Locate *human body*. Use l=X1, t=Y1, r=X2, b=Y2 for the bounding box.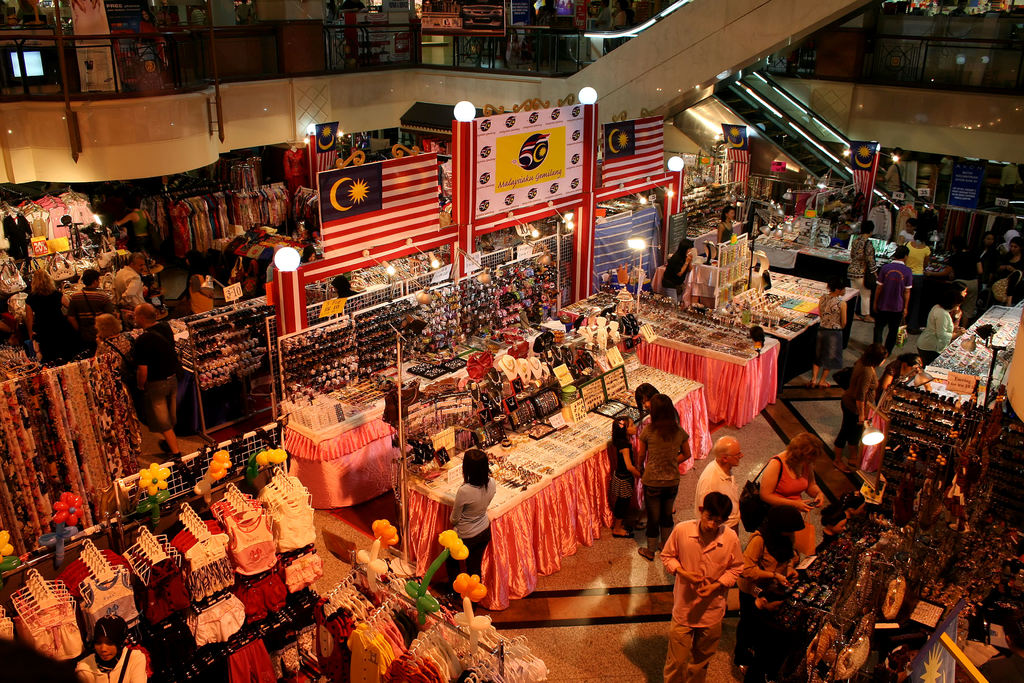
l=0, t=618, r=74, b=682.
